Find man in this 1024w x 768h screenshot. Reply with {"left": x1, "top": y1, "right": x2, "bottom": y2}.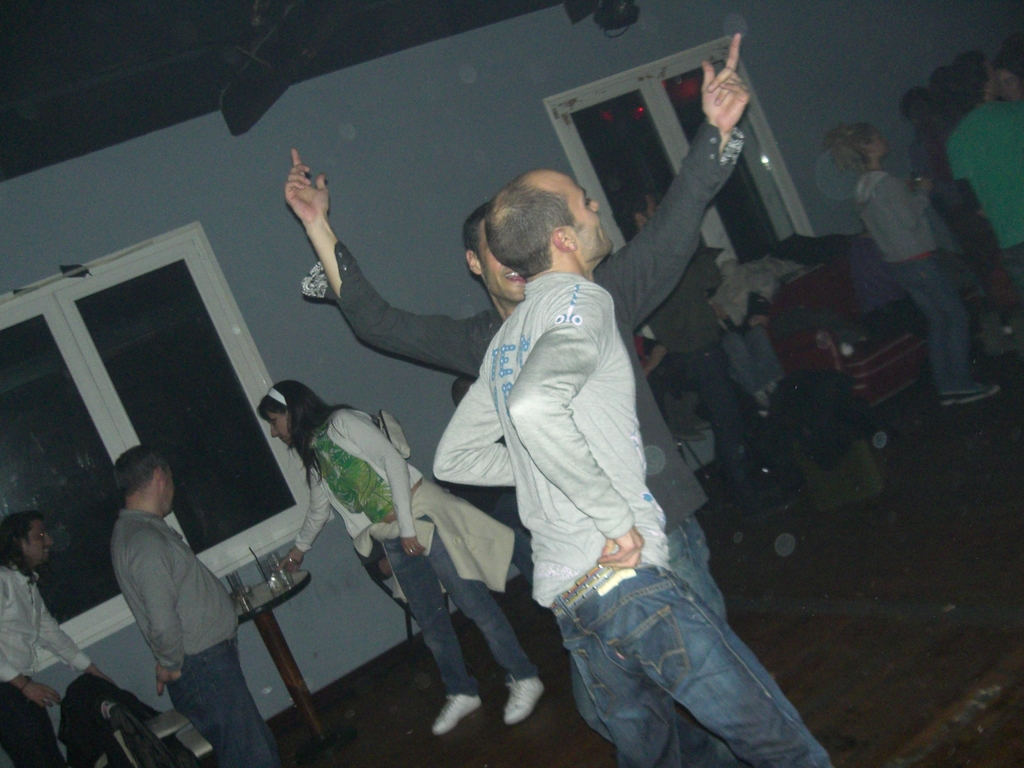
{"left": 282, "top": 34, "right": 754, "bottom": 767}.
